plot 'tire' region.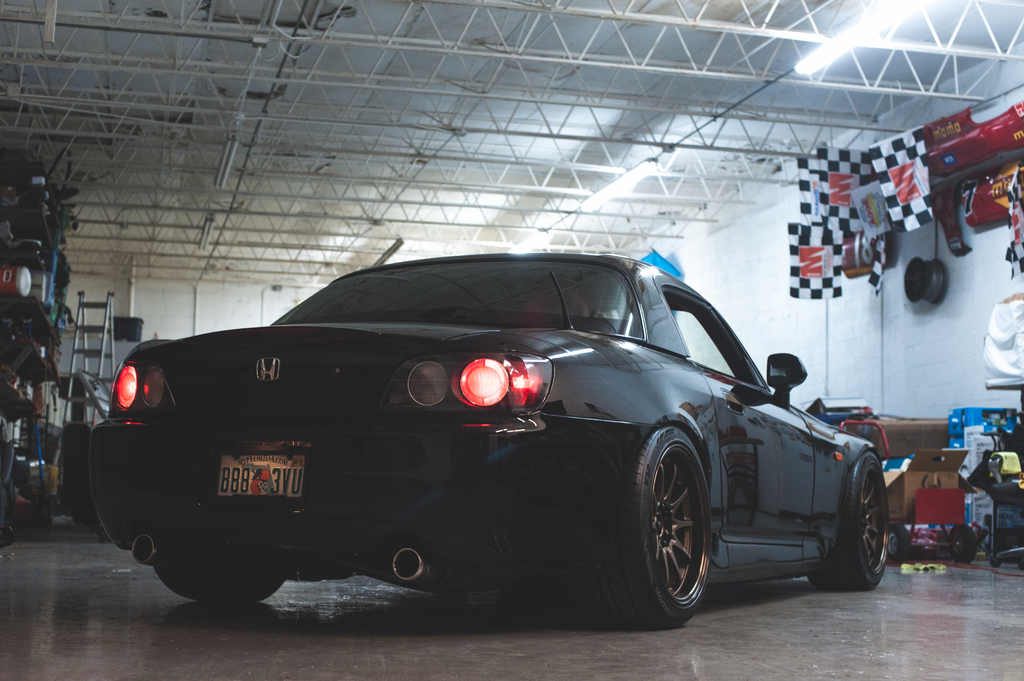
Plotted at [940, 524, 979, 565].
